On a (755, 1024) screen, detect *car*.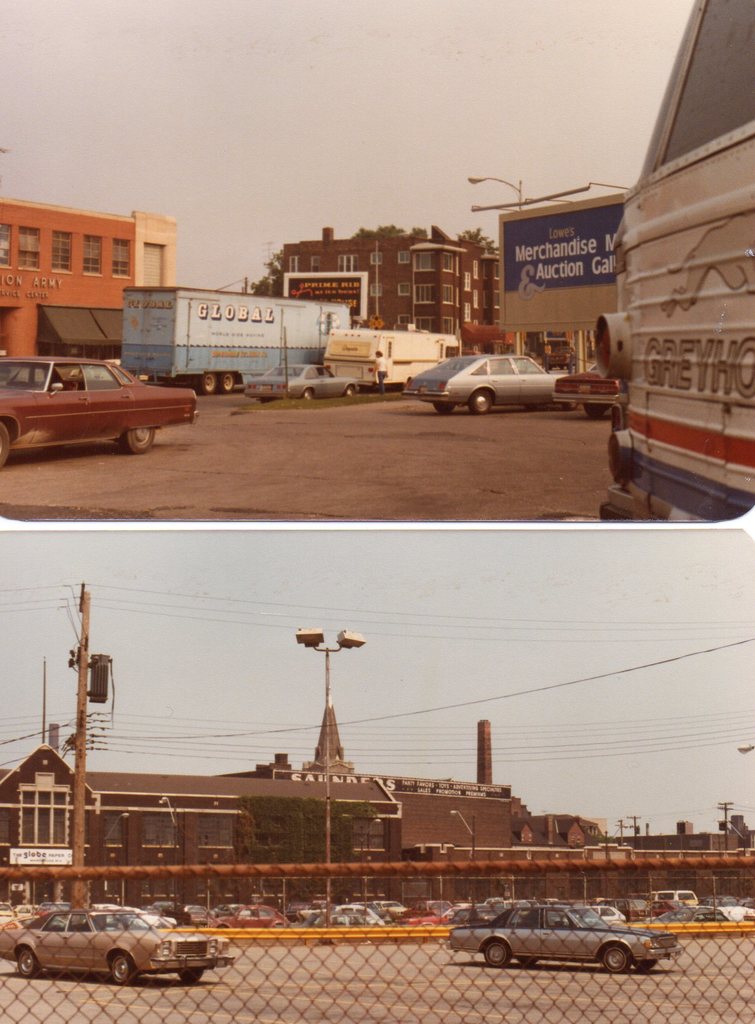
bbox=[241, 365, 356, 399].
